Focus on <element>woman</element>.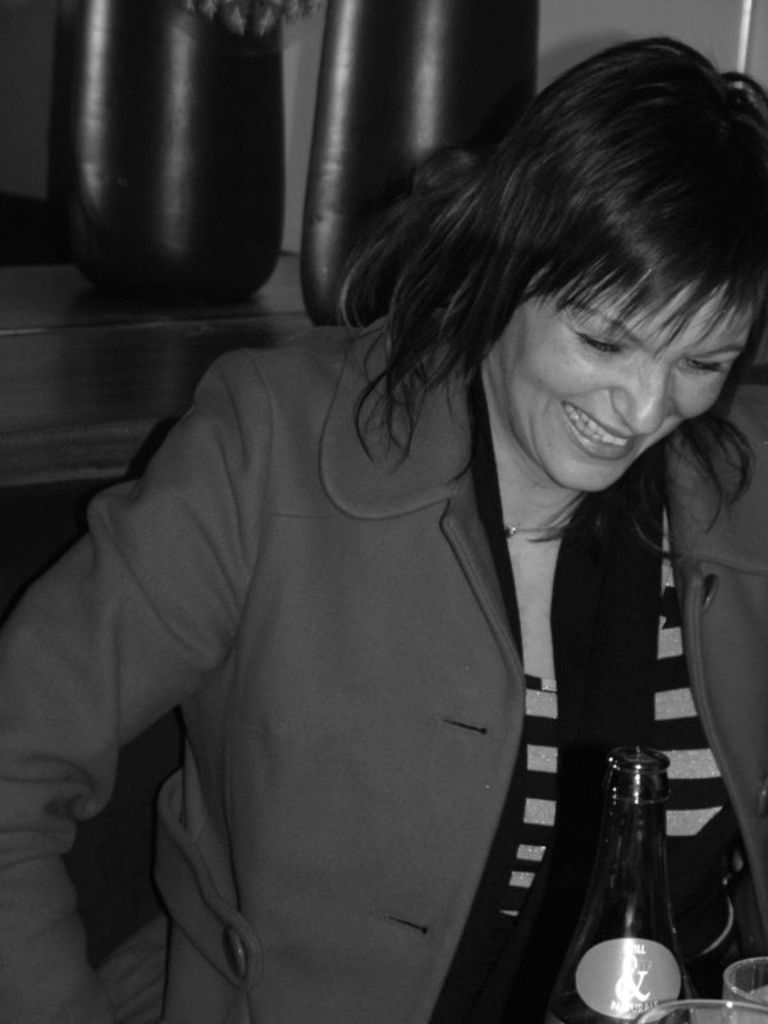
Focused at 0, 41, 767, 1023.
